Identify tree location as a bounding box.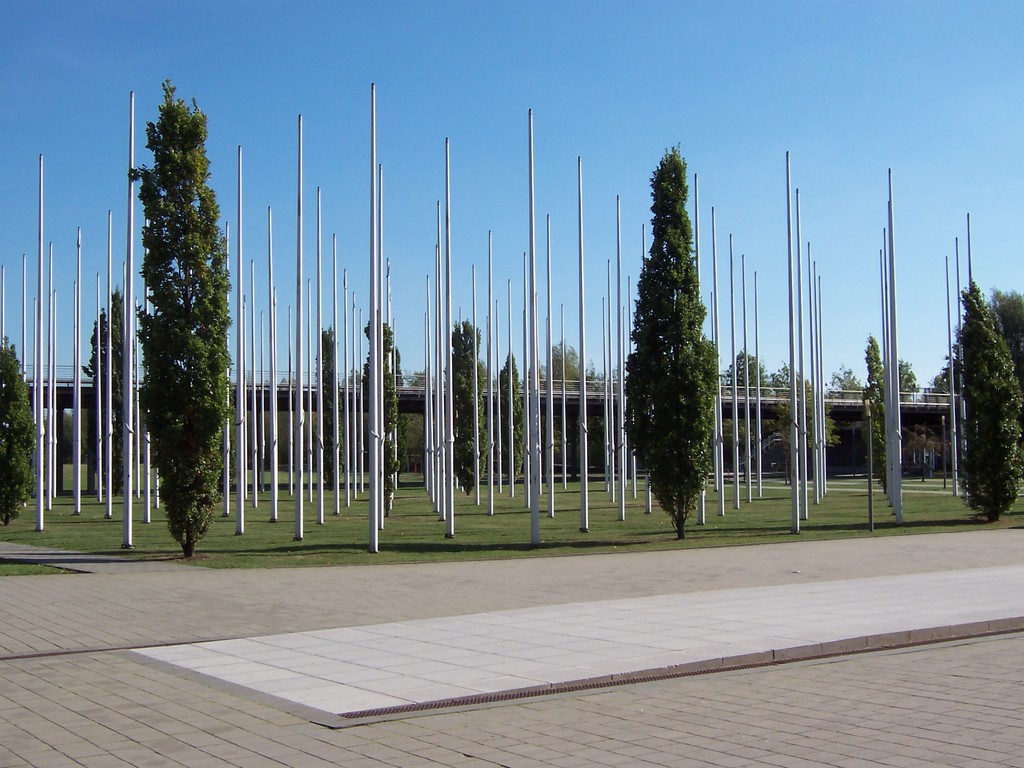
x1=346 y1=307 x2=412 y2=499.
